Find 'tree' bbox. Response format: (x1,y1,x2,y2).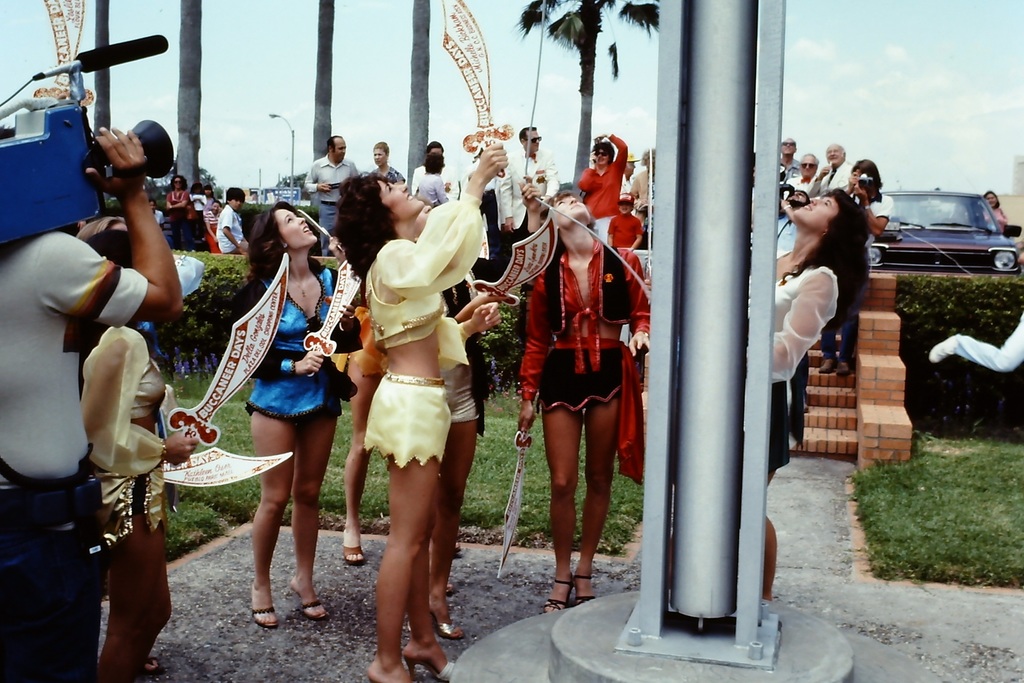
(406,0,429,197).
